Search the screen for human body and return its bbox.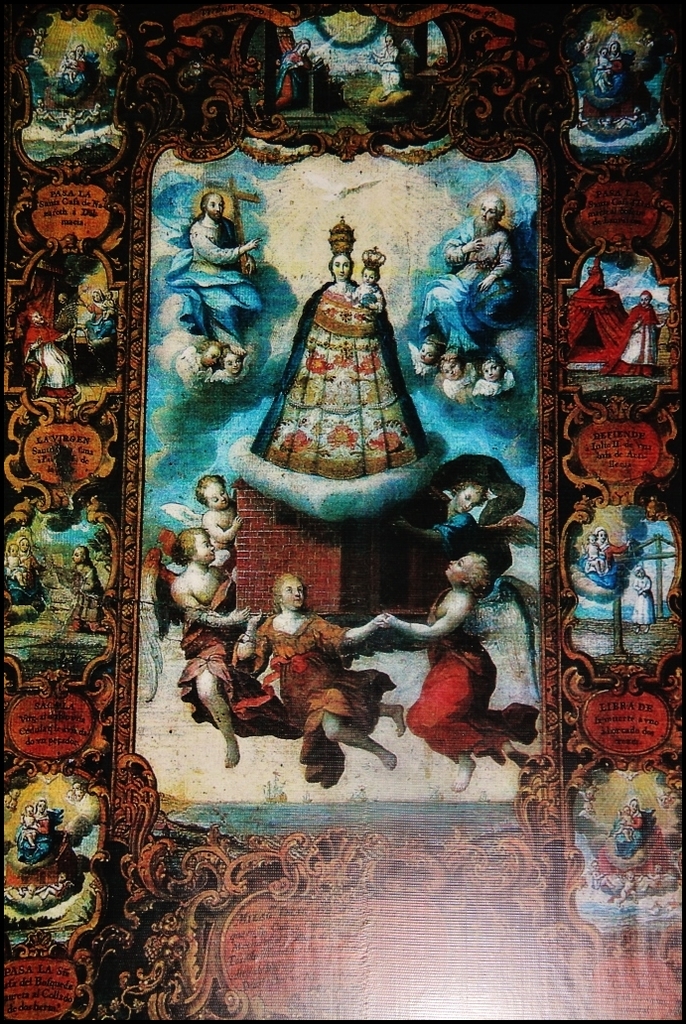
Found: 195 472 237 545.
